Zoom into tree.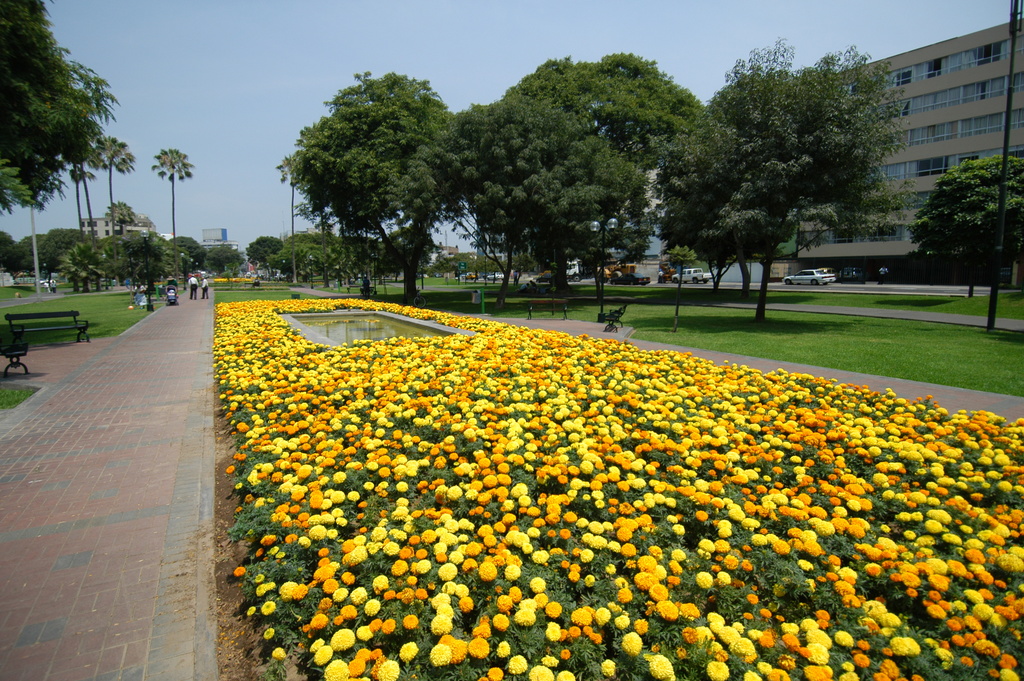
Zoom target: bbox(273, 148, 301, 290).
